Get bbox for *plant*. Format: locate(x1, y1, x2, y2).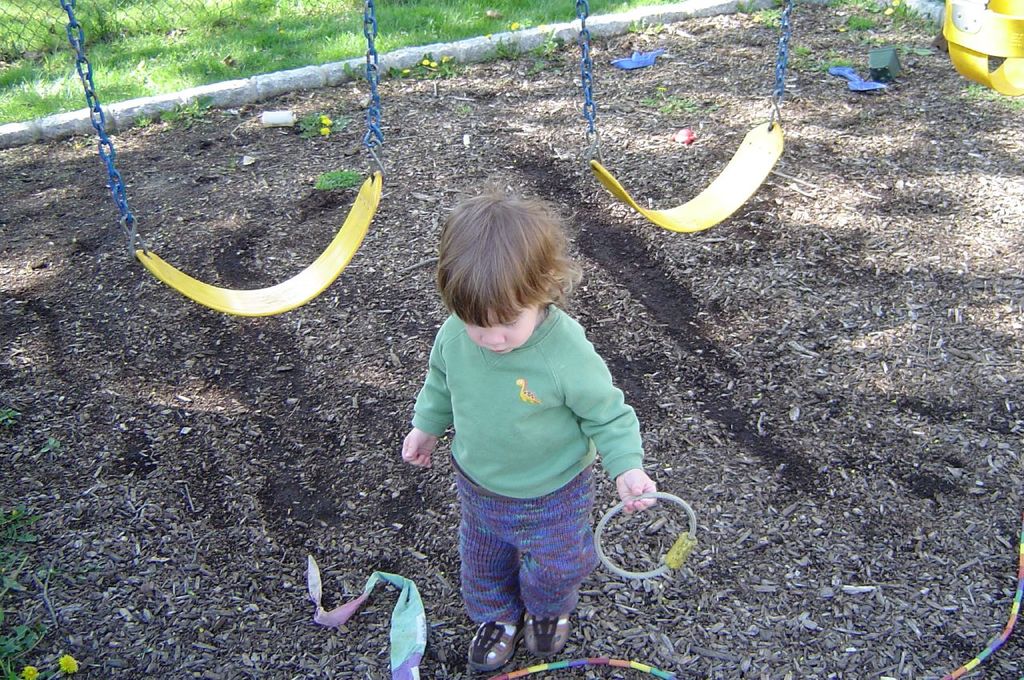
locate(626, 18, 673, 40).
